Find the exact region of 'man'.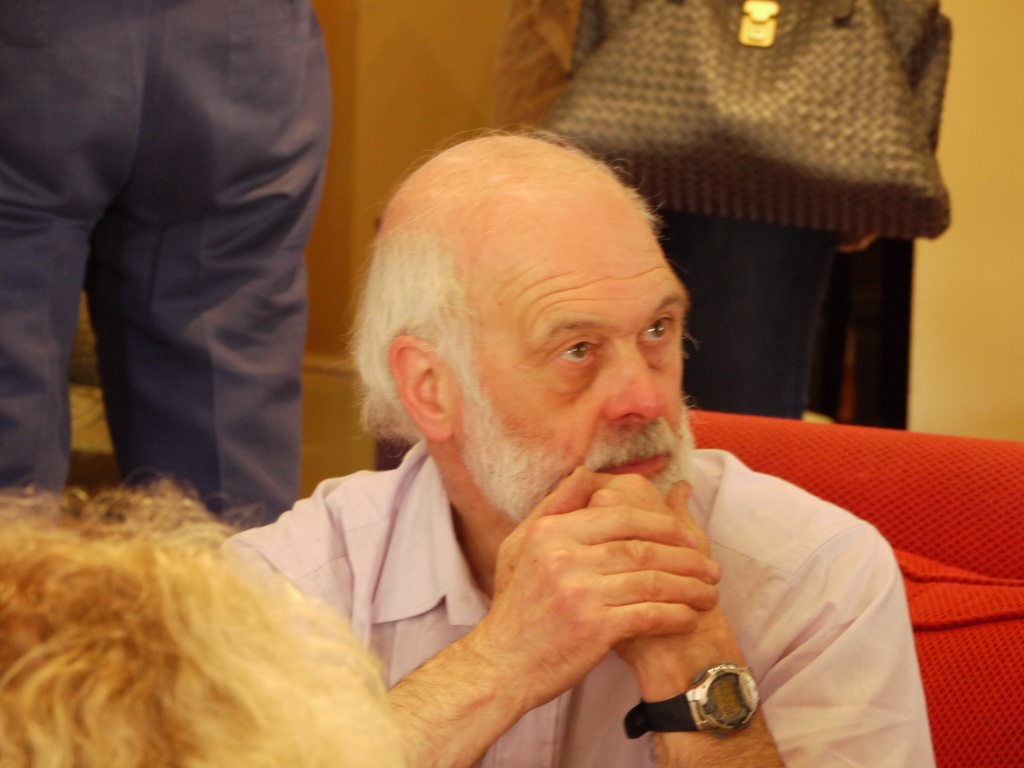
Exact region: bbox=[0, 0, 332, 532].
